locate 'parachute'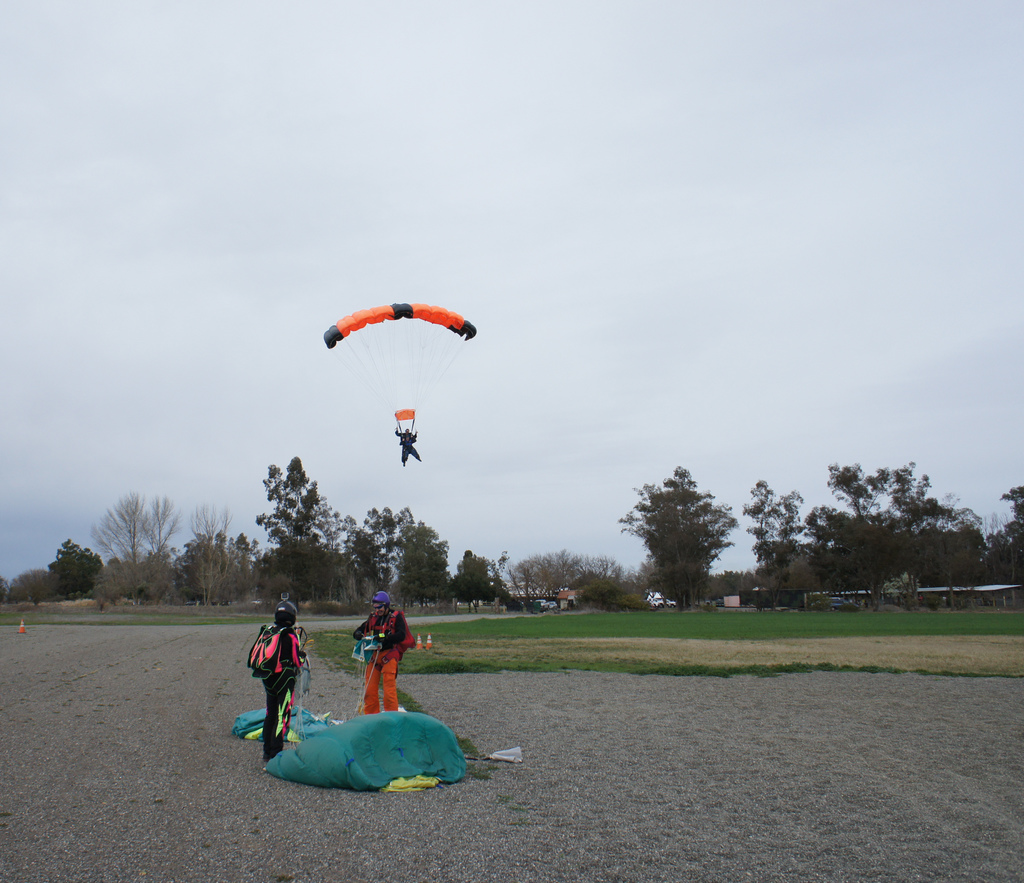
<region>232, 710, 353, 744</region>
